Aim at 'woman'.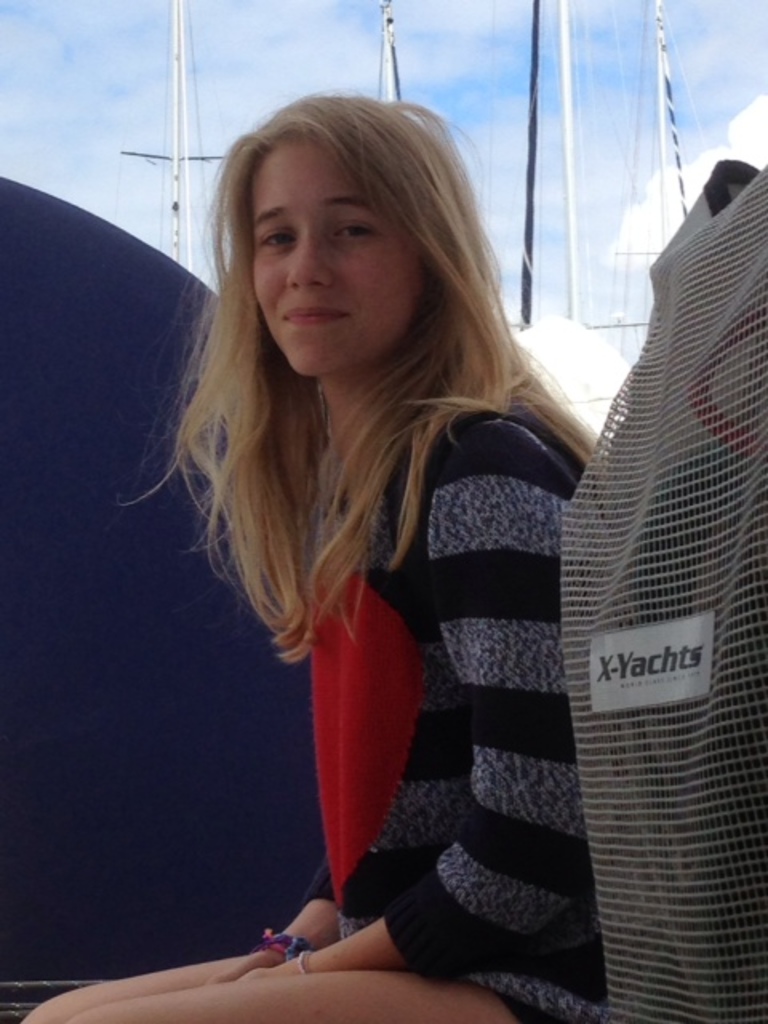
Aimed at Rect(110, 88, 627, 989).
